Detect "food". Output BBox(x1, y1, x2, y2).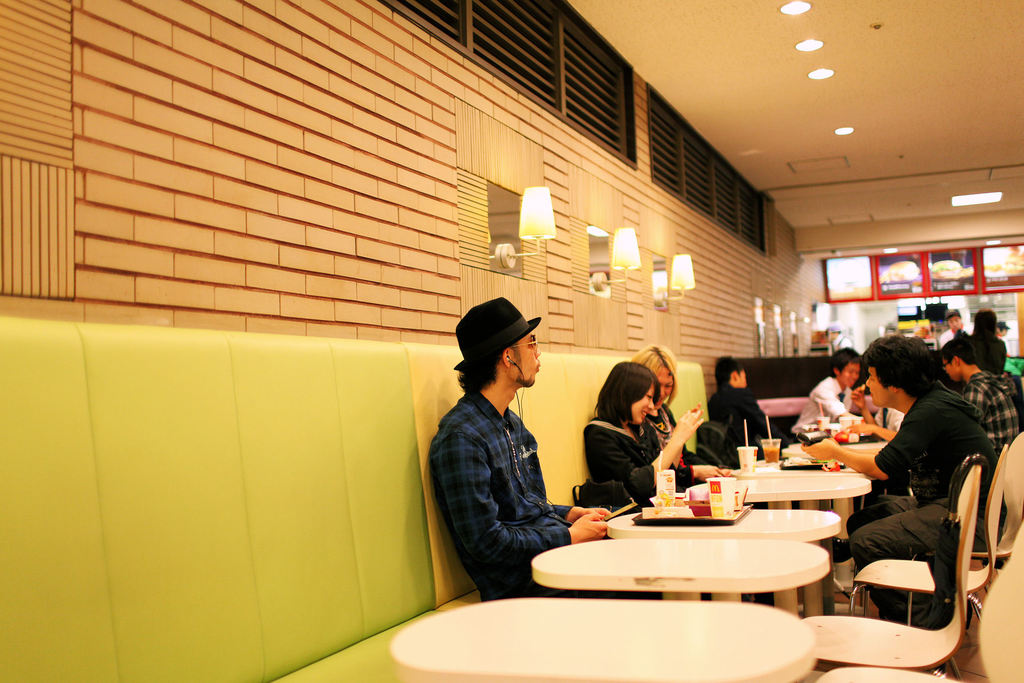
BBox(785, 453, 811, 468).
